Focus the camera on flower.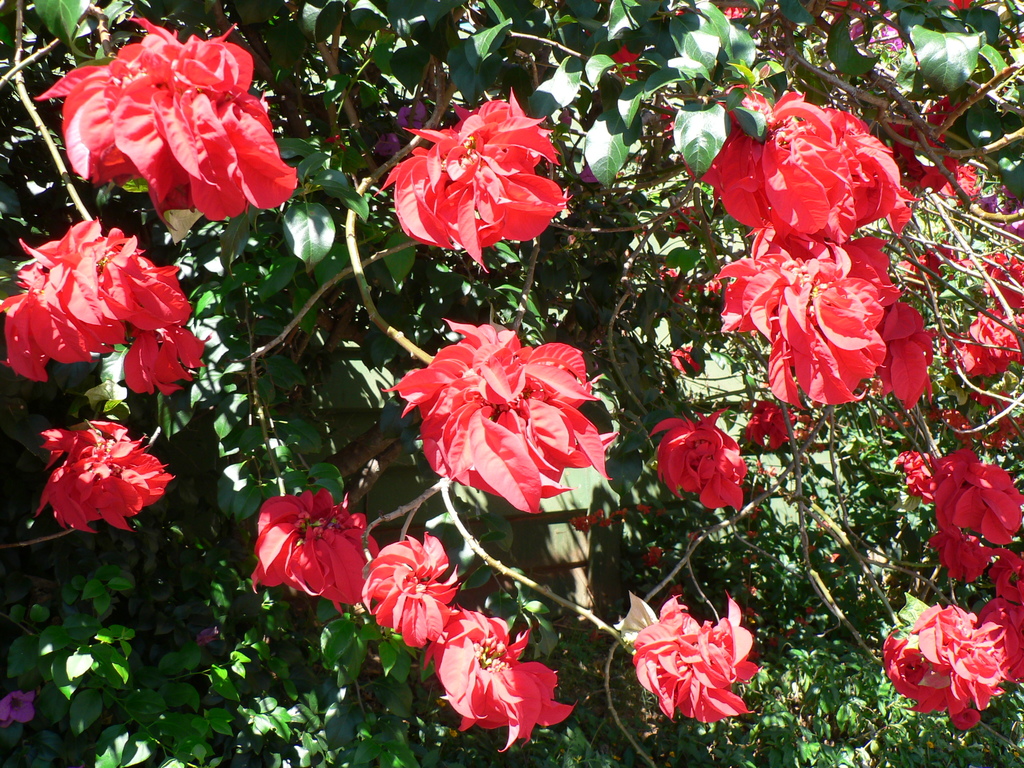
Focus region: rect(611, 48, 644, 83).
